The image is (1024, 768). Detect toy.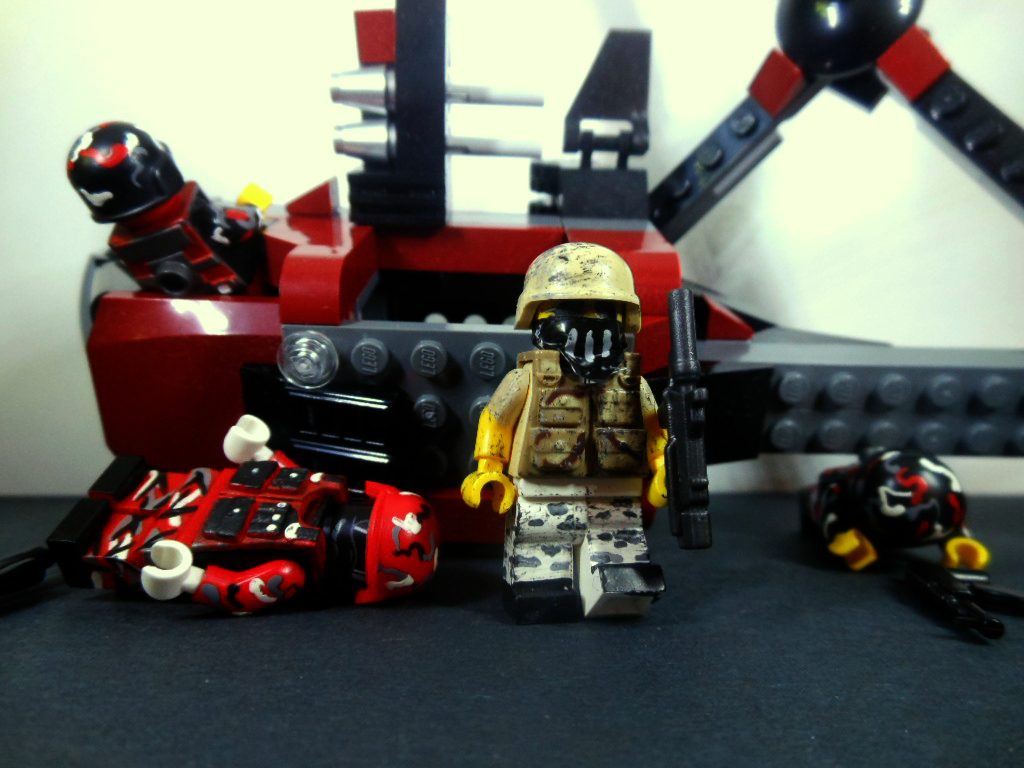
Detection: [left=462, top=241, right=667, bottom=617].
